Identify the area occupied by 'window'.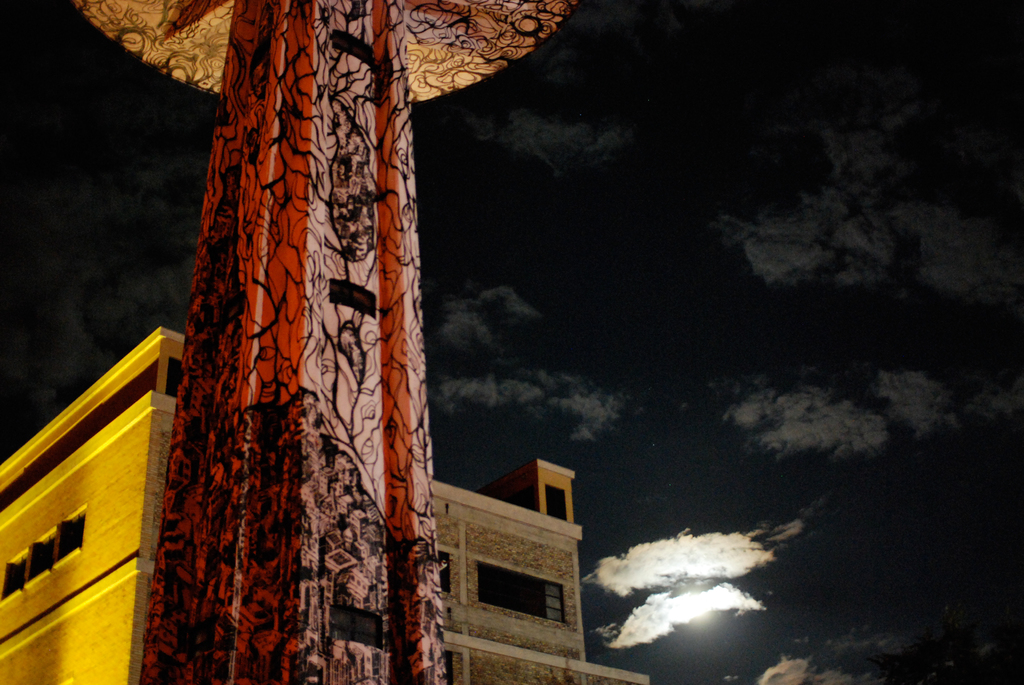
Area: [545,584,564,620].
